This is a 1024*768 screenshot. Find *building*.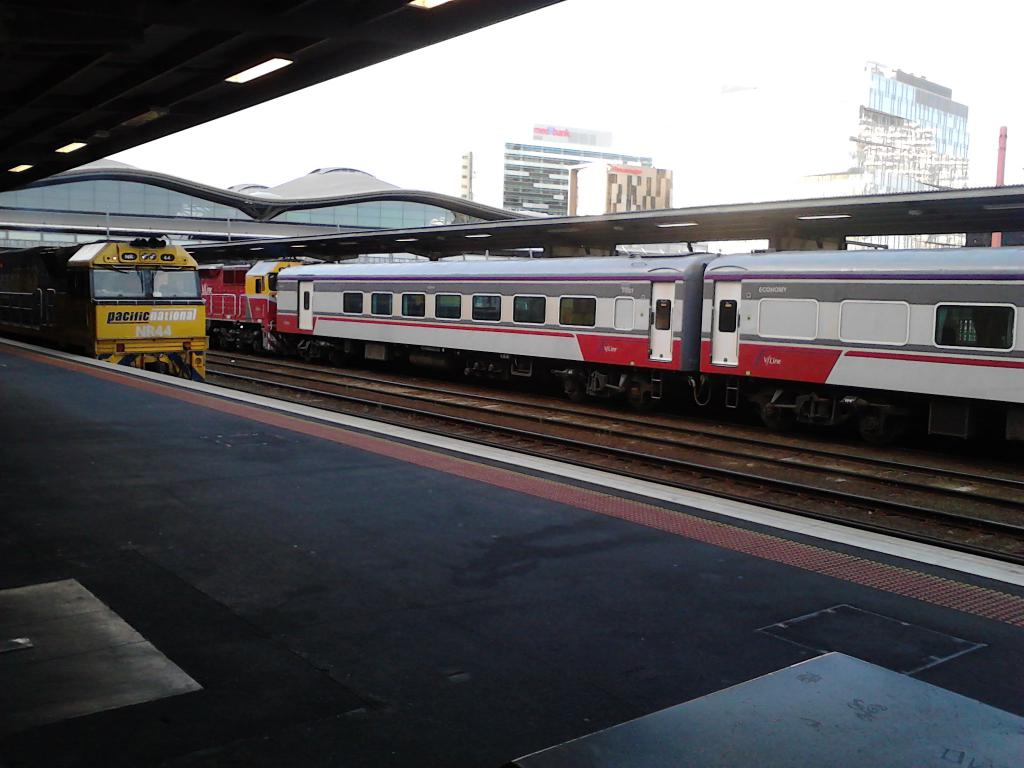
Bounding box: Rect(814, 60, 974, 252).
